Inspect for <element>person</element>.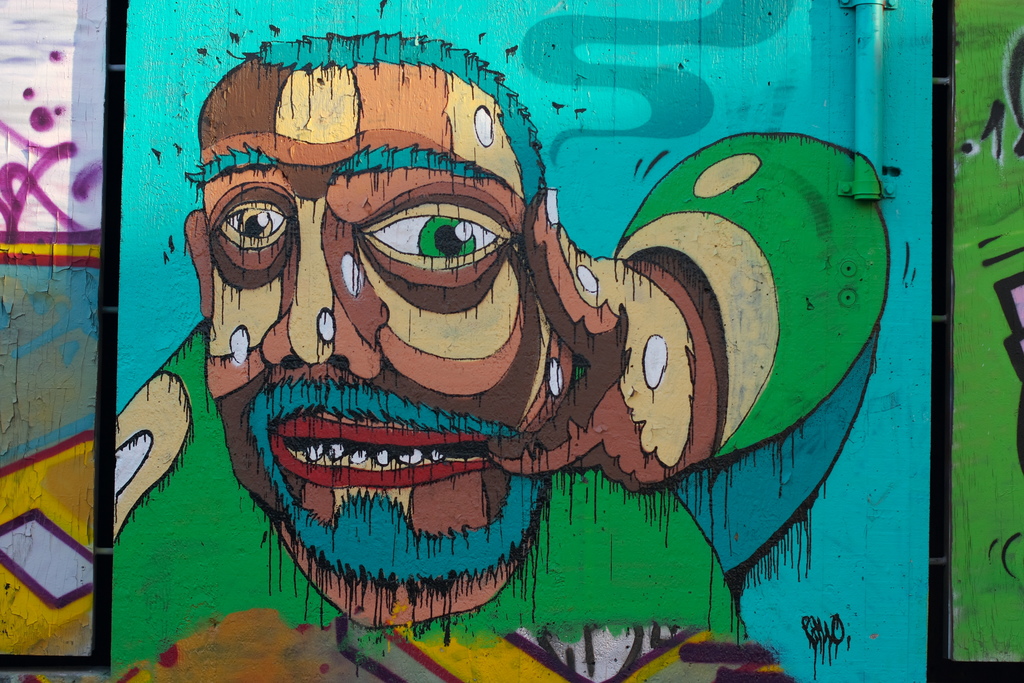
Inspection: [186,30,573,632].
